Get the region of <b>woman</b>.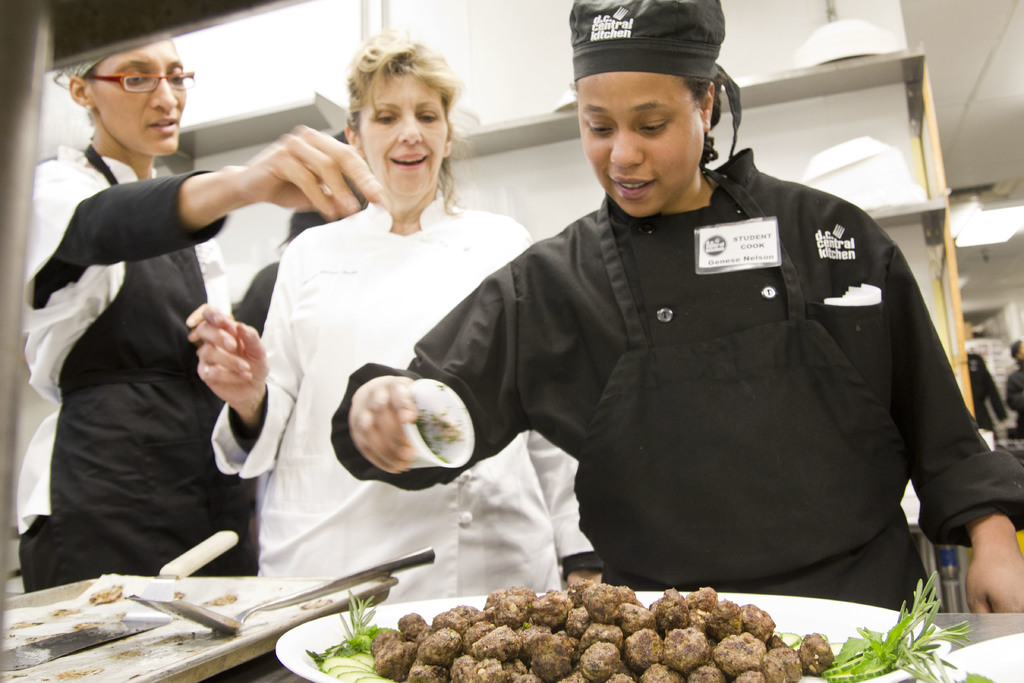
188/26/605/614.
